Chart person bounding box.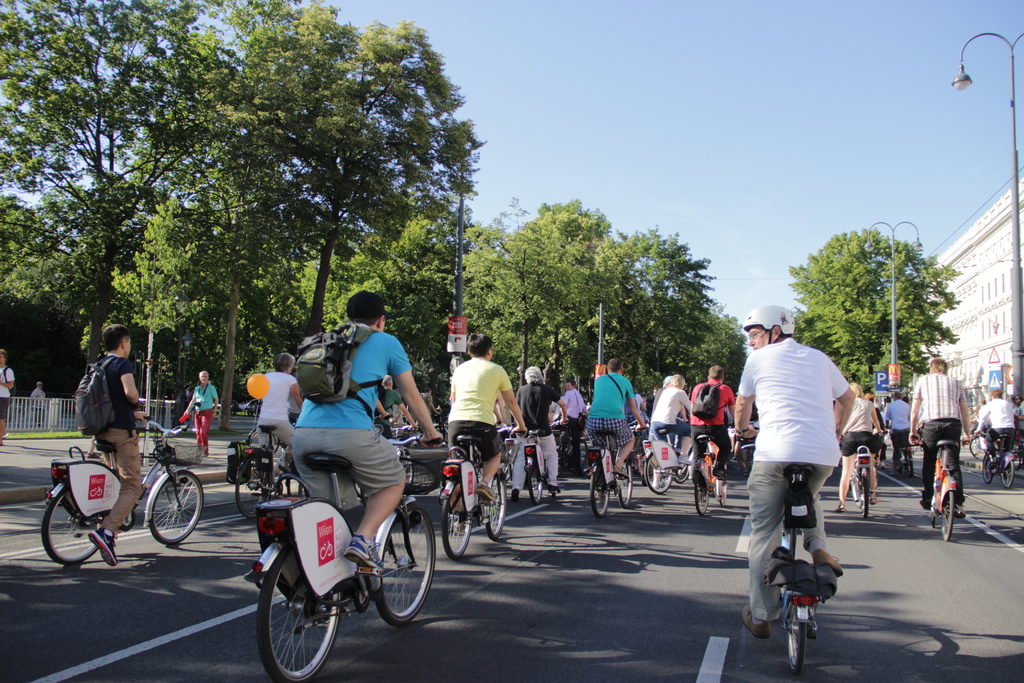
Charted: (x1=909, y1=356, x2=970, y2=518).
